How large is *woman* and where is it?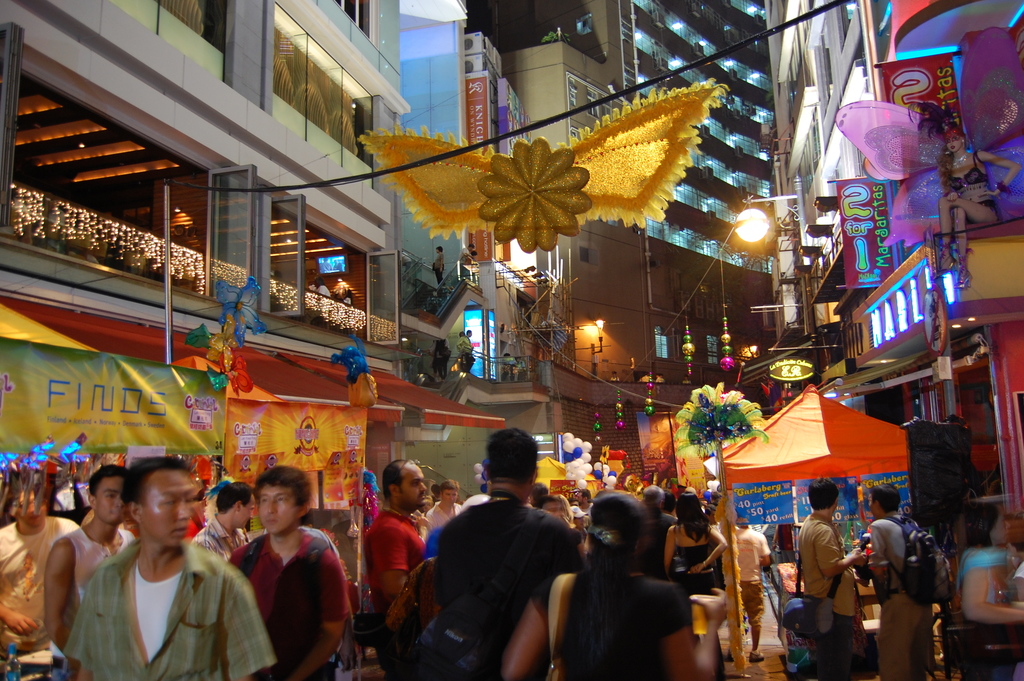
Bounding box: (left=498, top=490, right=737, bottom=680).
